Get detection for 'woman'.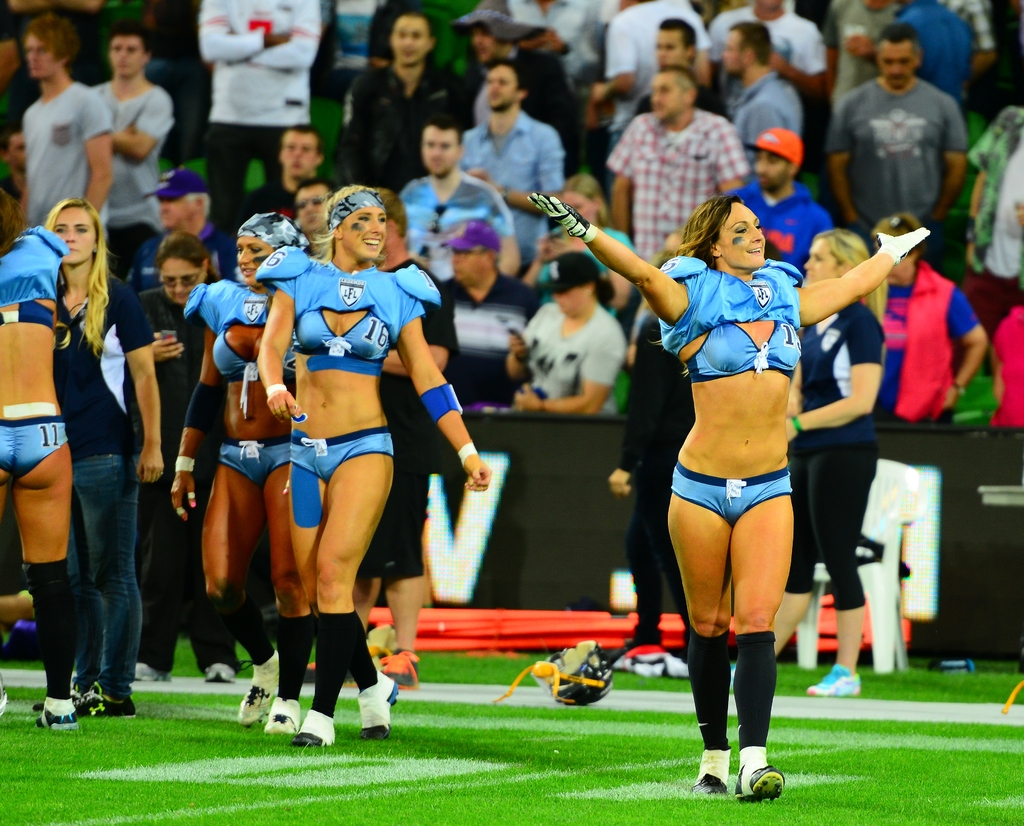
Detection: select_region(169, 208, 311, 734).
